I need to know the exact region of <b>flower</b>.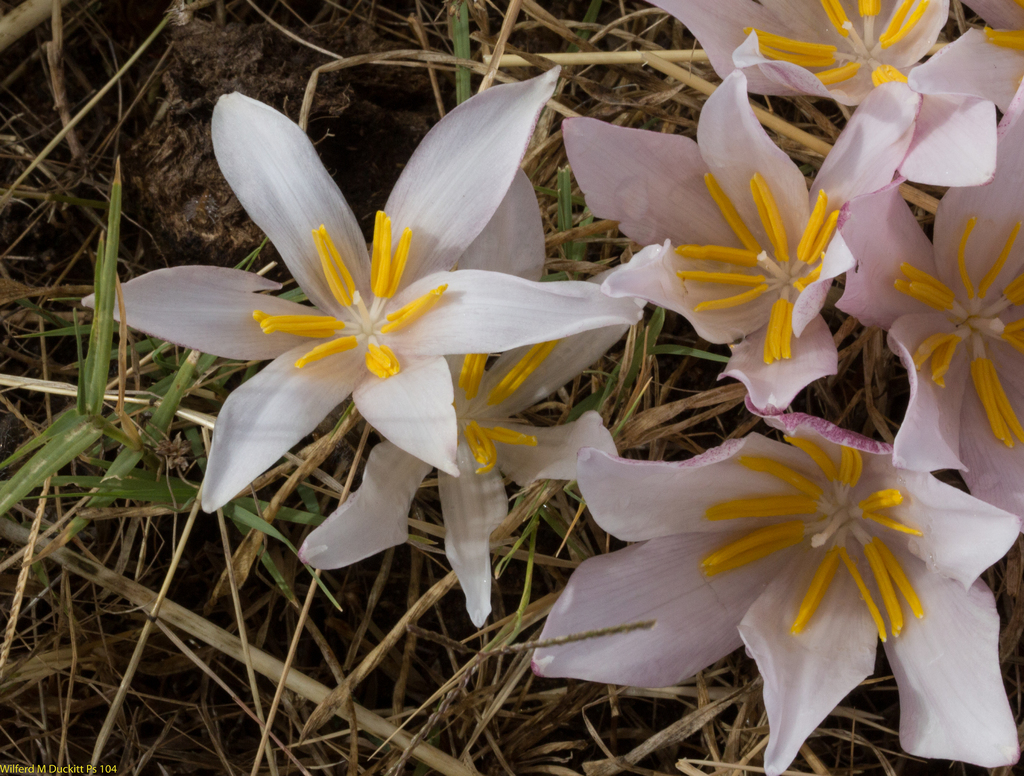
Region: [647, 0, 961, 105].
